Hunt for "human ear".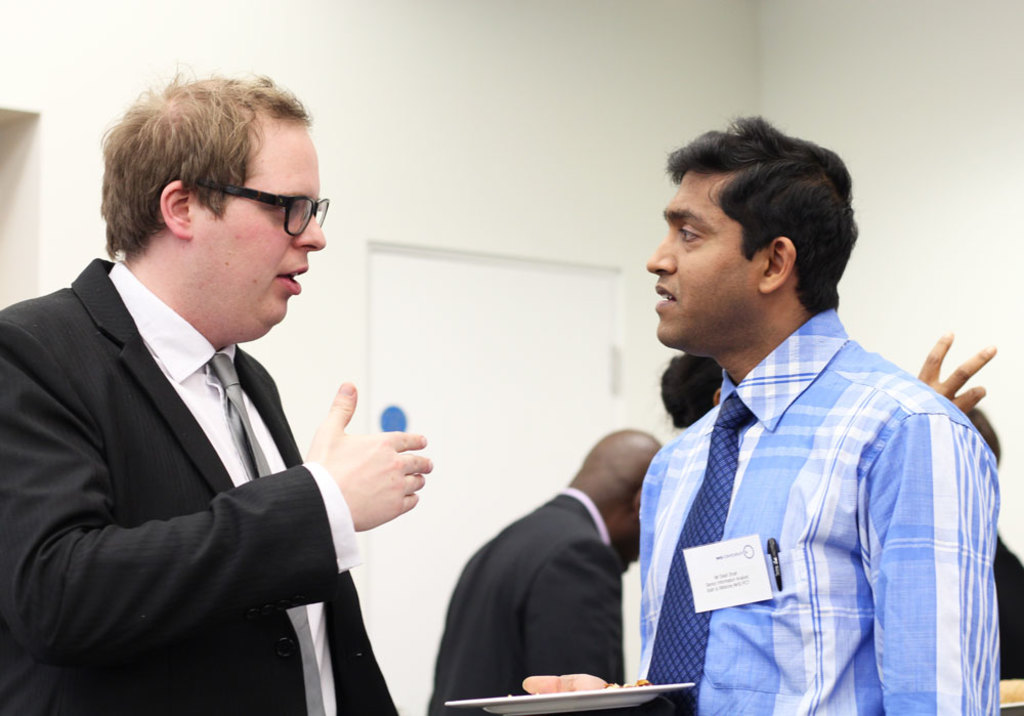
Hunted down at l=758, t=238, r=798, b=291.
